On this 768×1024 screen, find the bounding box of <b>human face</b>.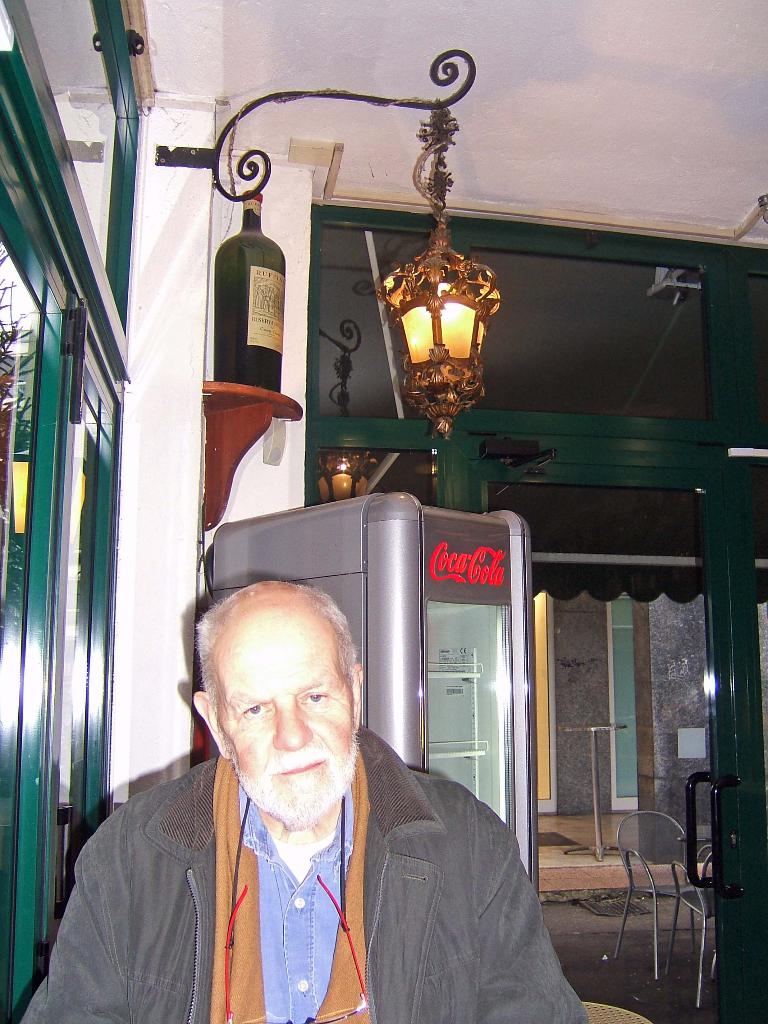
Bounding box: x1=220, y1=598, x2=367, y2=824.
